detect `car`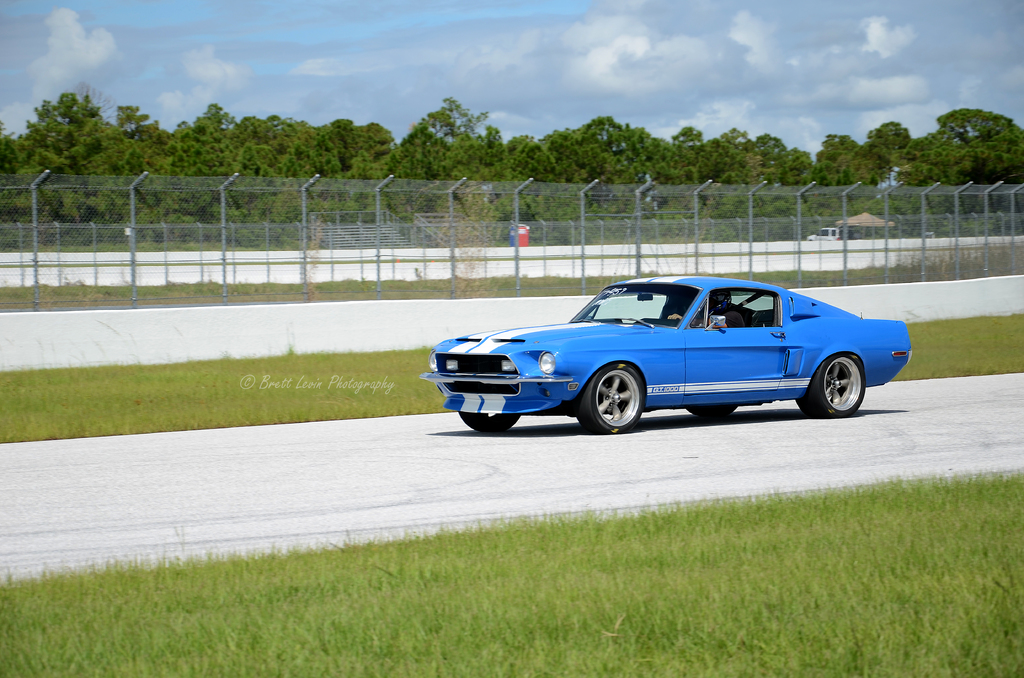
[x1=423, y1=273, x2=916, y2=433]
